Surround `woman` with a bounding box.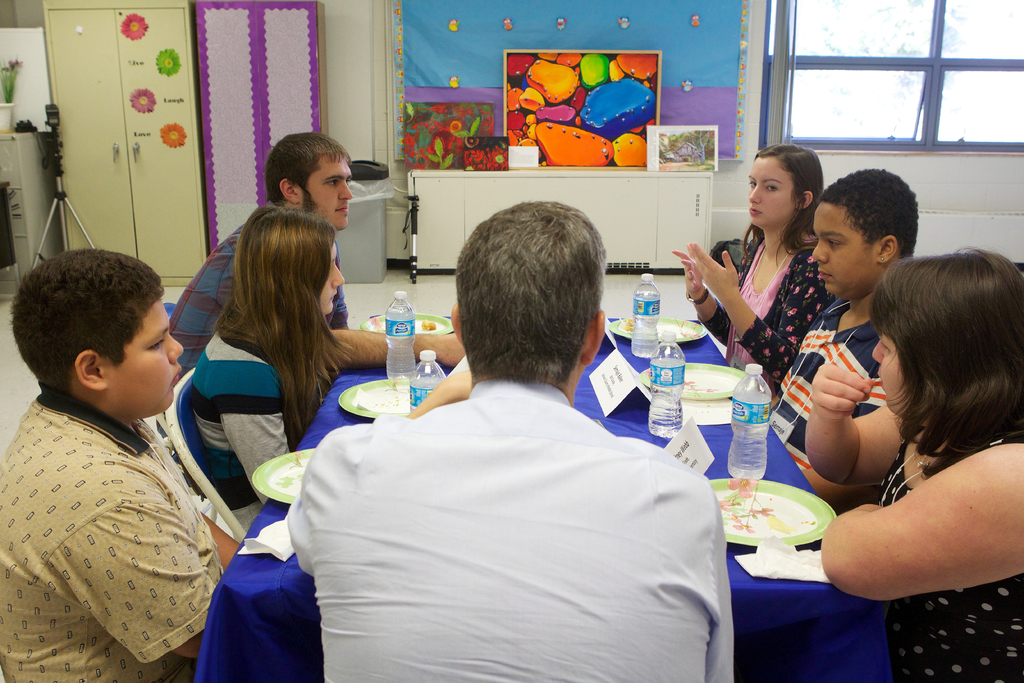
<region>174, 202, 342, 557</region>.
